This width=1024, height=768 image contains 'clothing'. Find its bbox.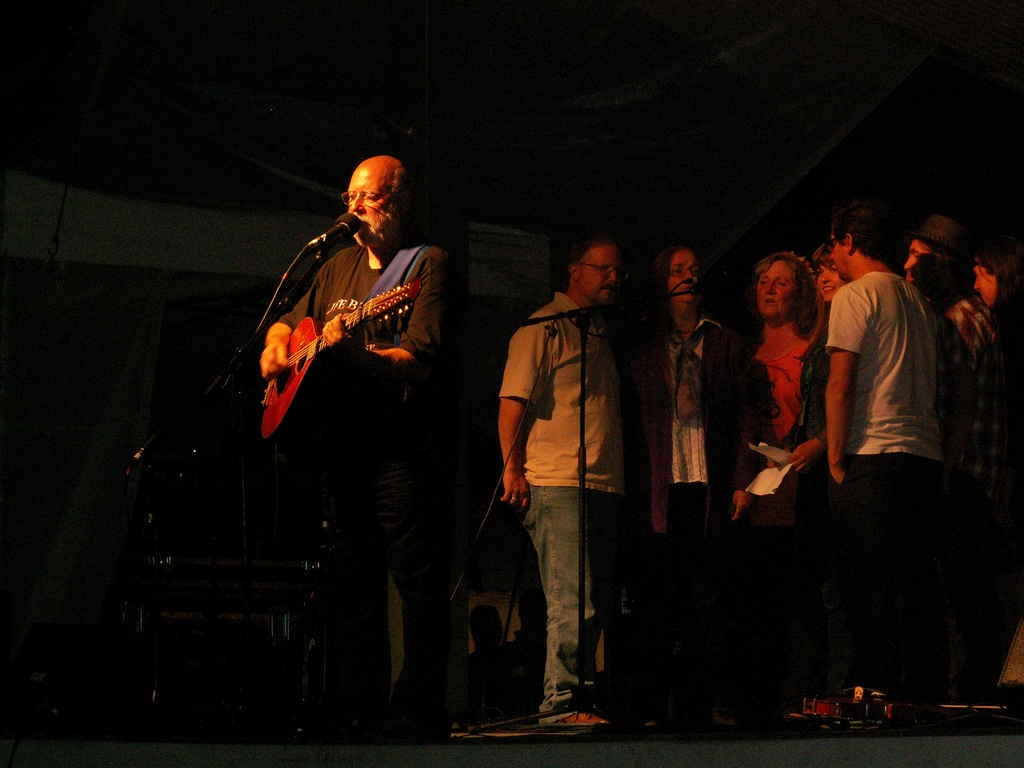
<region>955, 289, 1021, 709</region>.
